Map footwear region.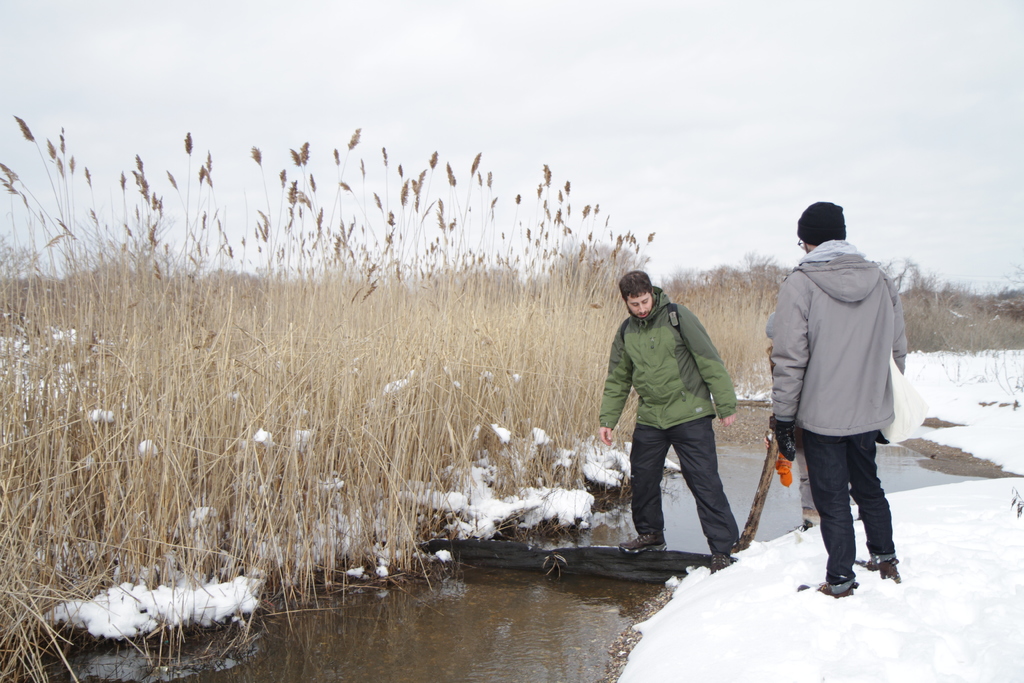
Mapped to bbox=[714, 548, 728, 568].
